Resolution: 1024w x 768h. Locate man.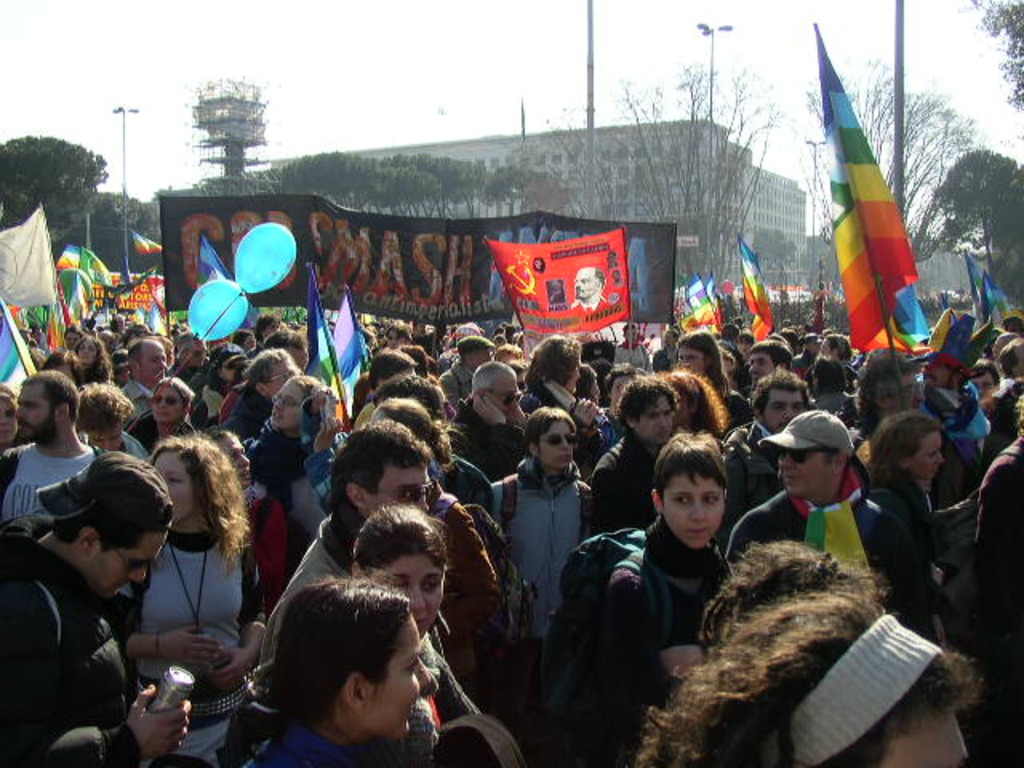
pyautogui.locateOnScreen(122, 333, 176, 426).
